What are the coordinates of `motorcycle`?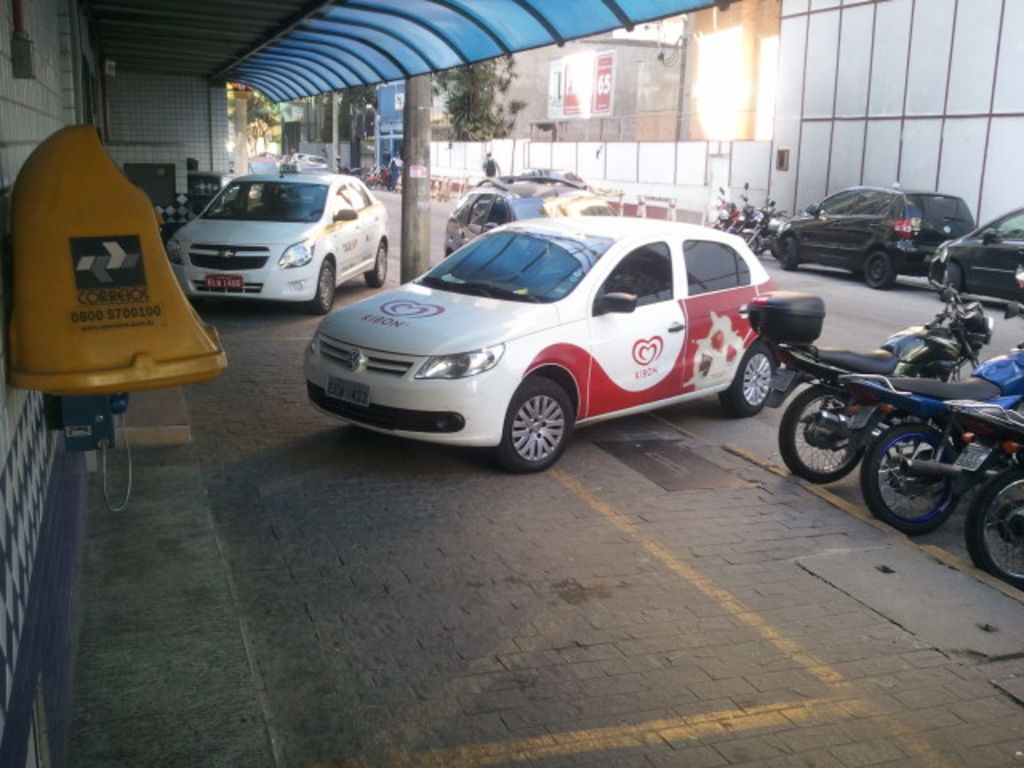
box=[838, 302, 1022, 536].
